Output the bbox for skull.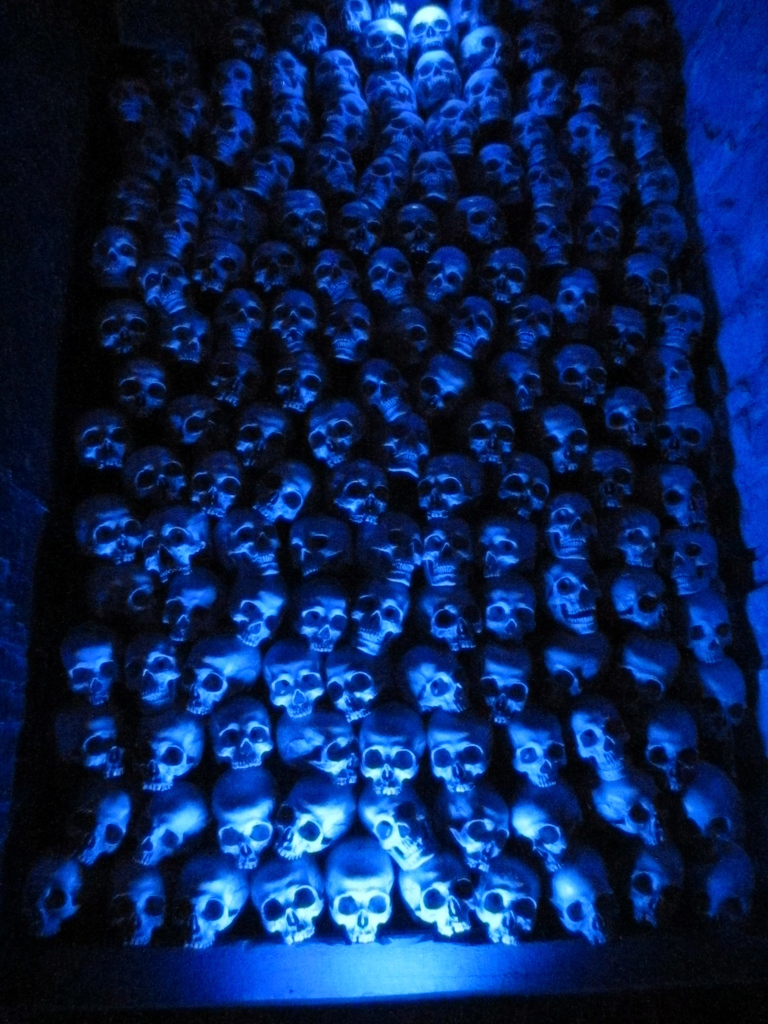
(x1=374, y1=0, x2=406, y2=28).
